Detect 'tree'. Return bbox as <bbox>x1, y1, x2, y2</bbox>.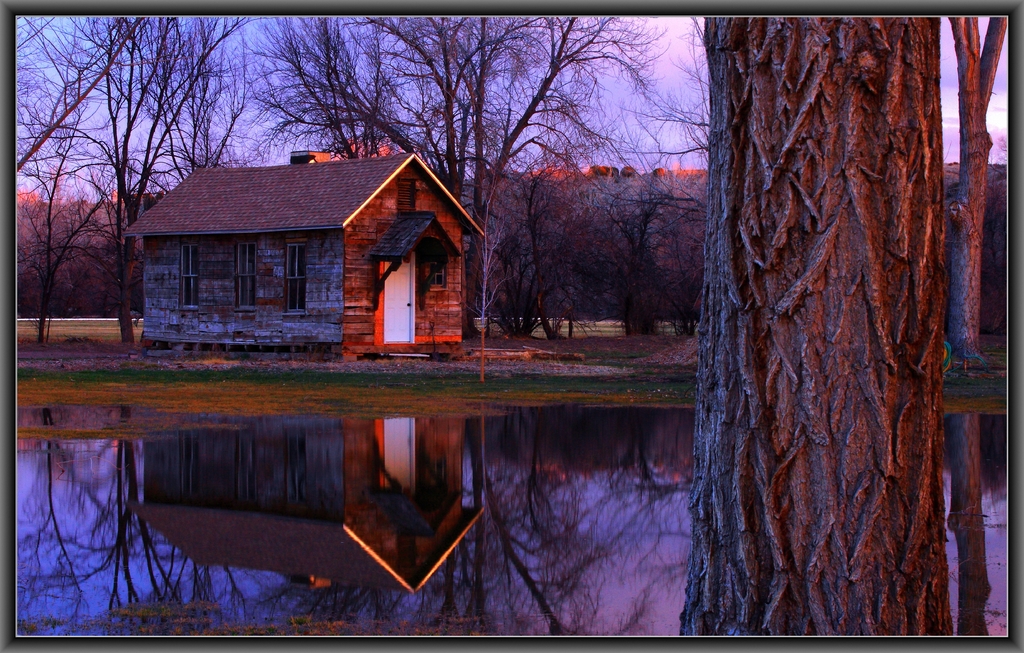
<bbox>674, 6, 959, 639</bbox>.
